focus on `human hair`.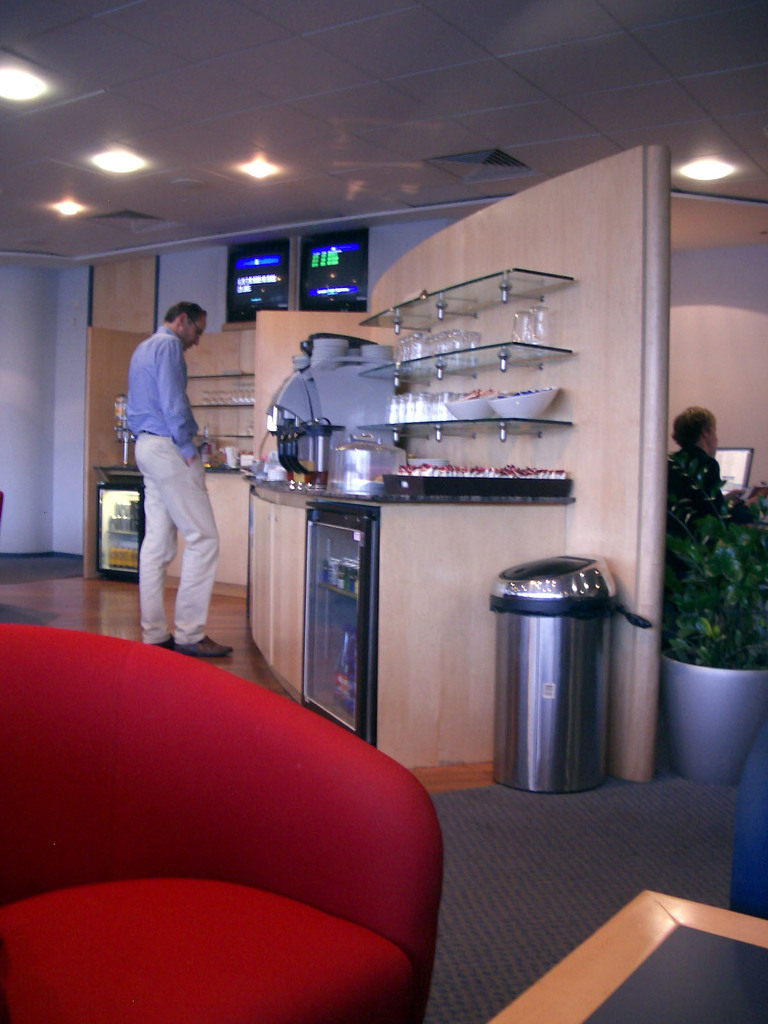
Focused at select_region(671, 407, 716, 447).
